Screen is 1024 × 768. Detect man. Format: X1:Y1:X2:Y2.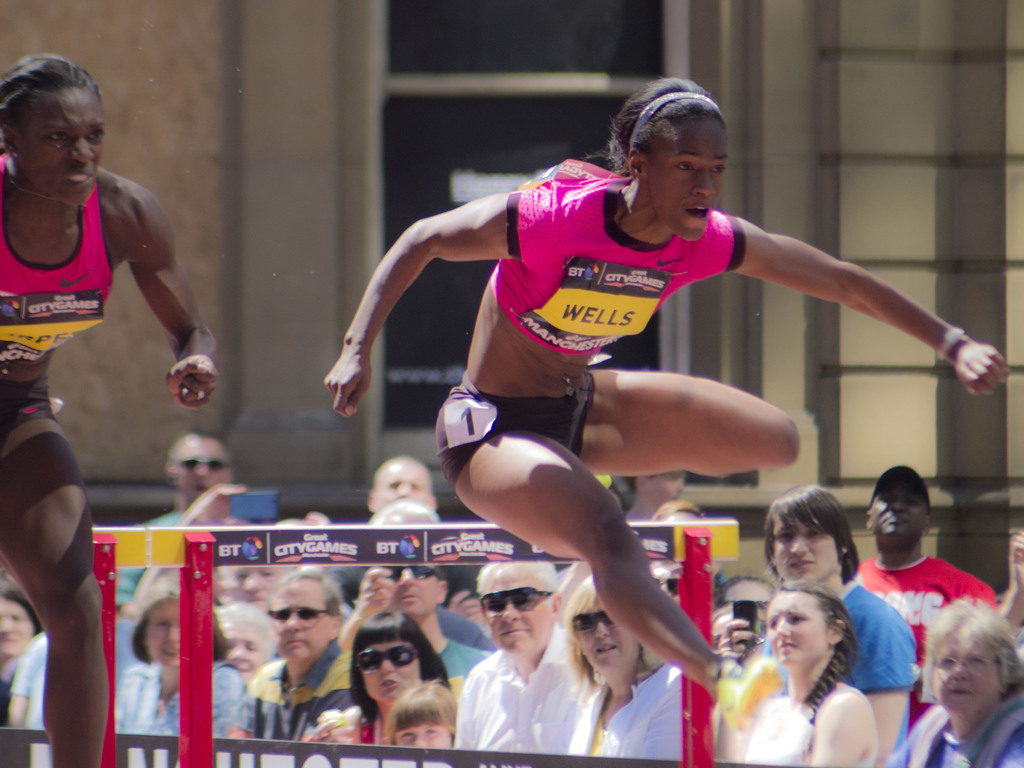
451:558:600:748.
